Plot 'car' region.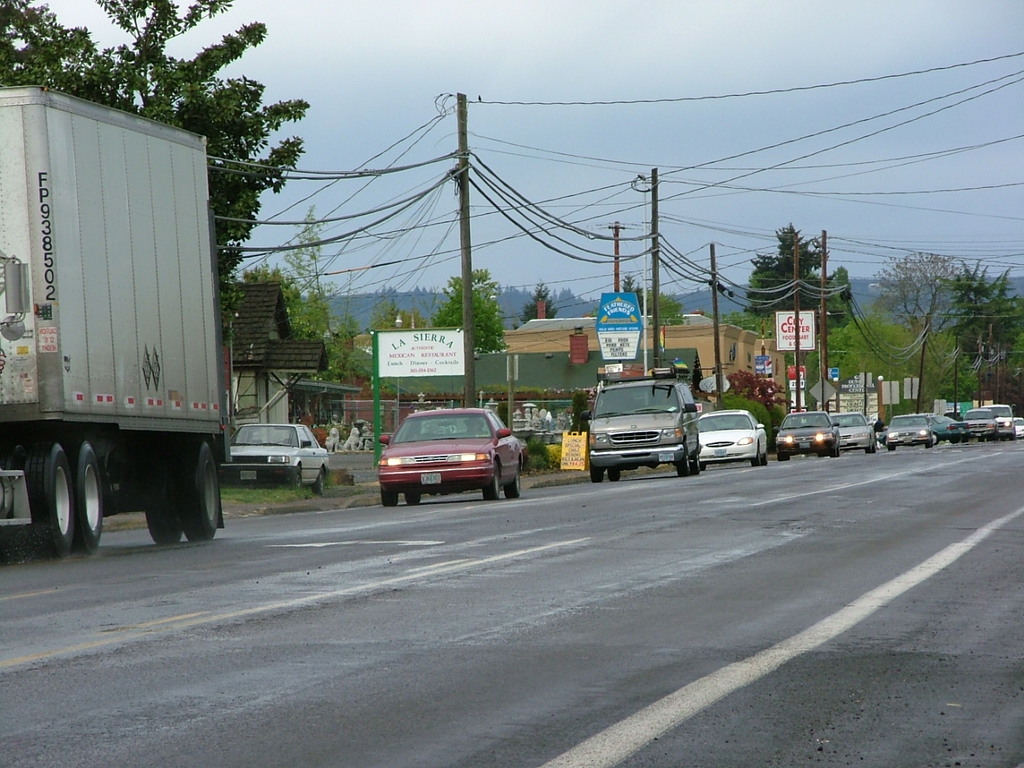
Plotted at 987,402,1010,438.
